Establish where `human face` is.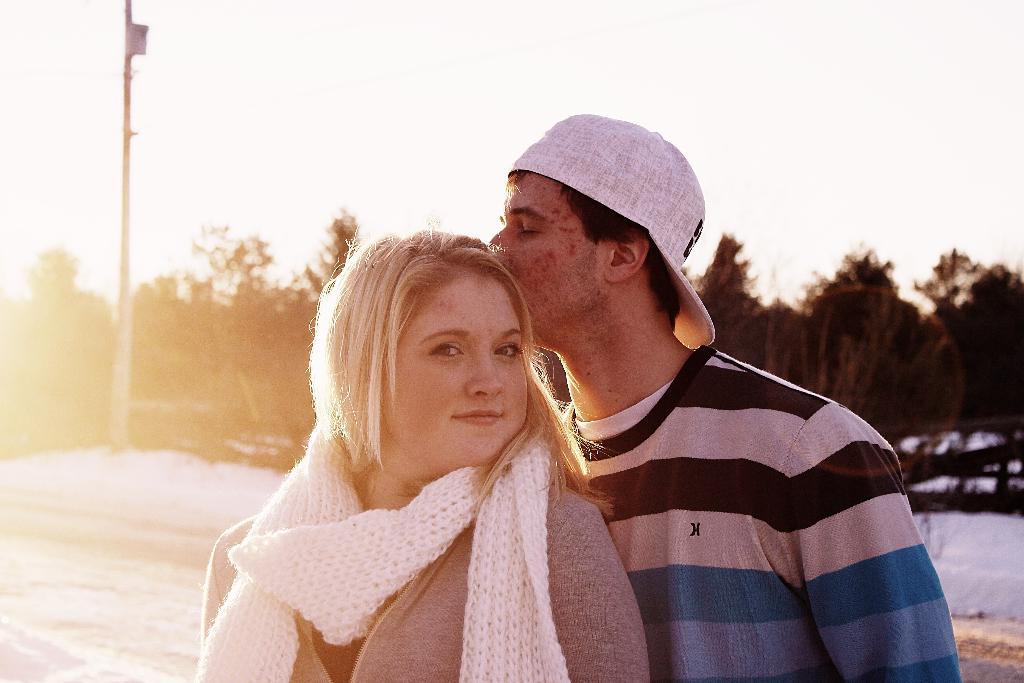
Established at pyautogui.locateOnScreen(492, 174, 598, 343).
